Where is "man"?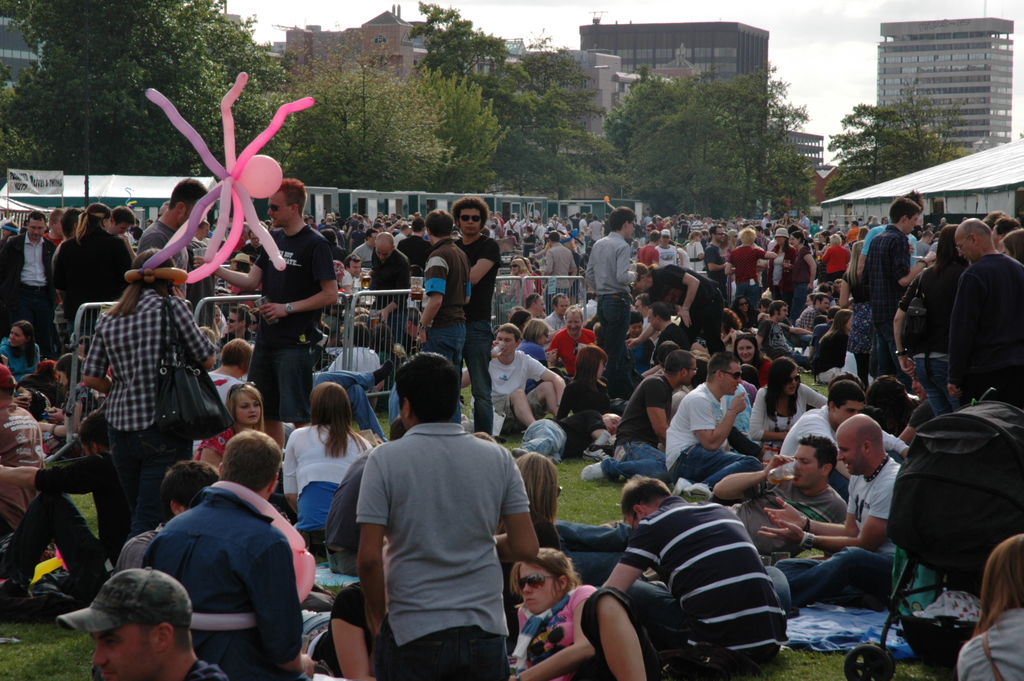
x1=216 y1=302 x2=255 y2=351.
